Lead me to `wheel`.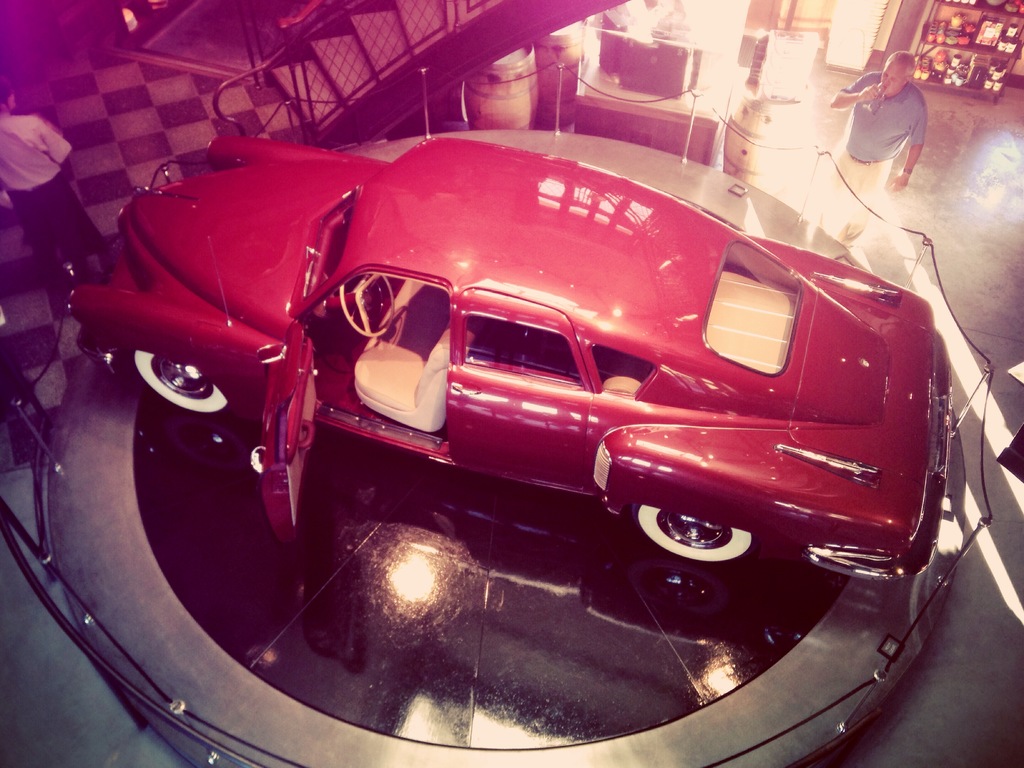
Lead to [633,500,756,572].
